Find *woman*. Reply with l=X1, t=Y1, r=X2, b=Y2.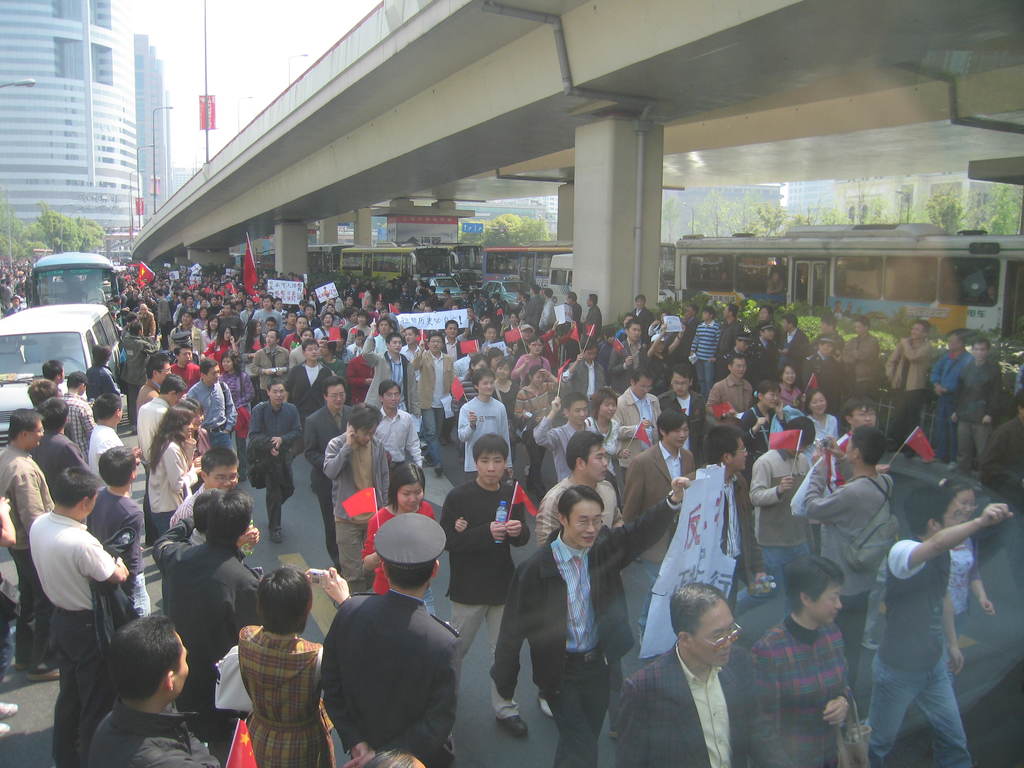
l=237, t=565, r=358, b=767.
